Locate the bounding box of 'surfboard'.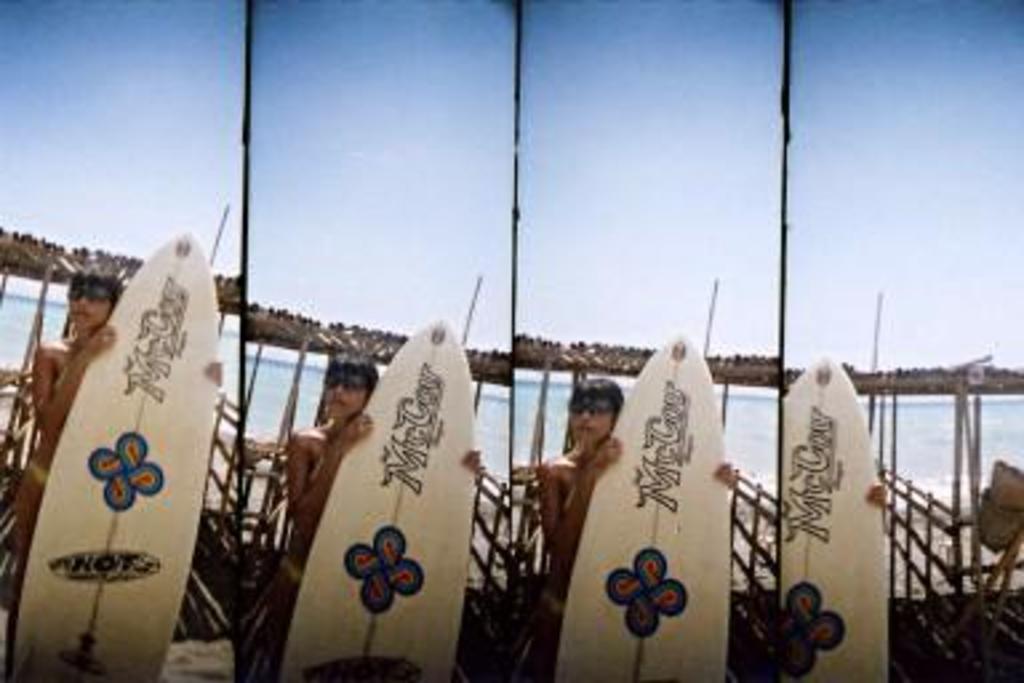
Bounding box: select_region(11, 224, 224, 680).
